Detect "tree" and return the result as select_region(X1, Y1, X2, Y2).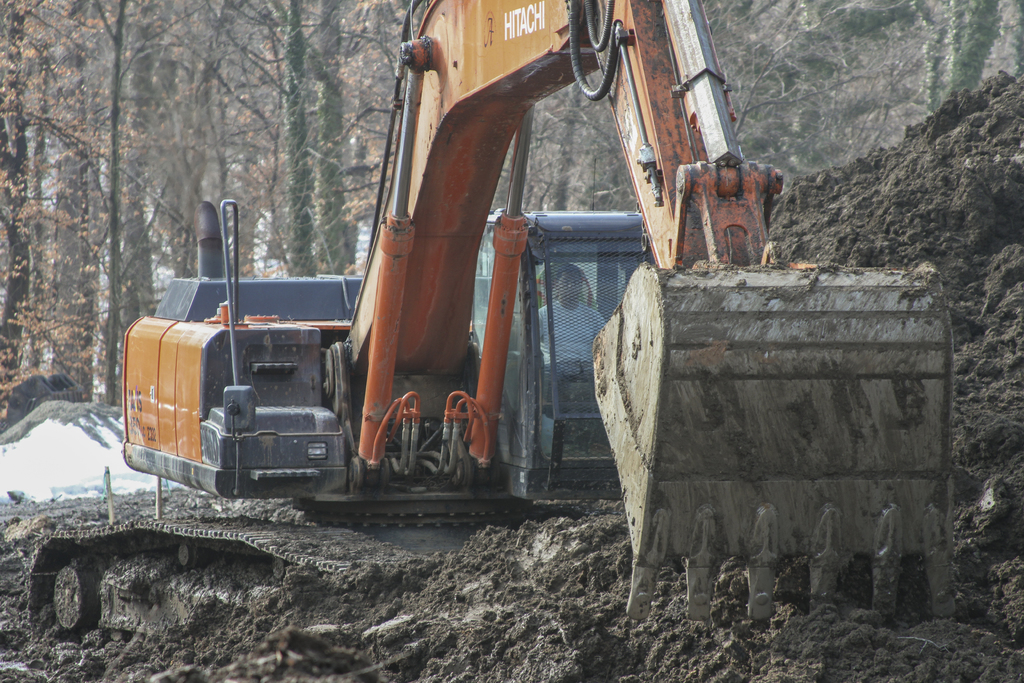
select_region(925, 0, 1020, 129).
